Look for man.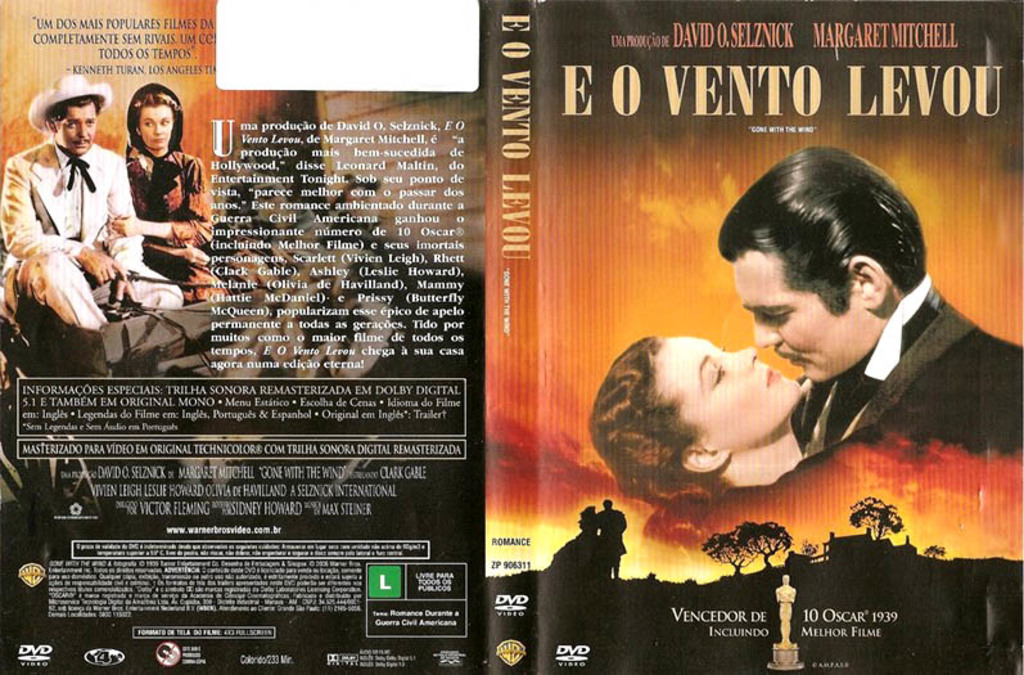
Found: x1=3, y1=75, x2=184, y2=339.
